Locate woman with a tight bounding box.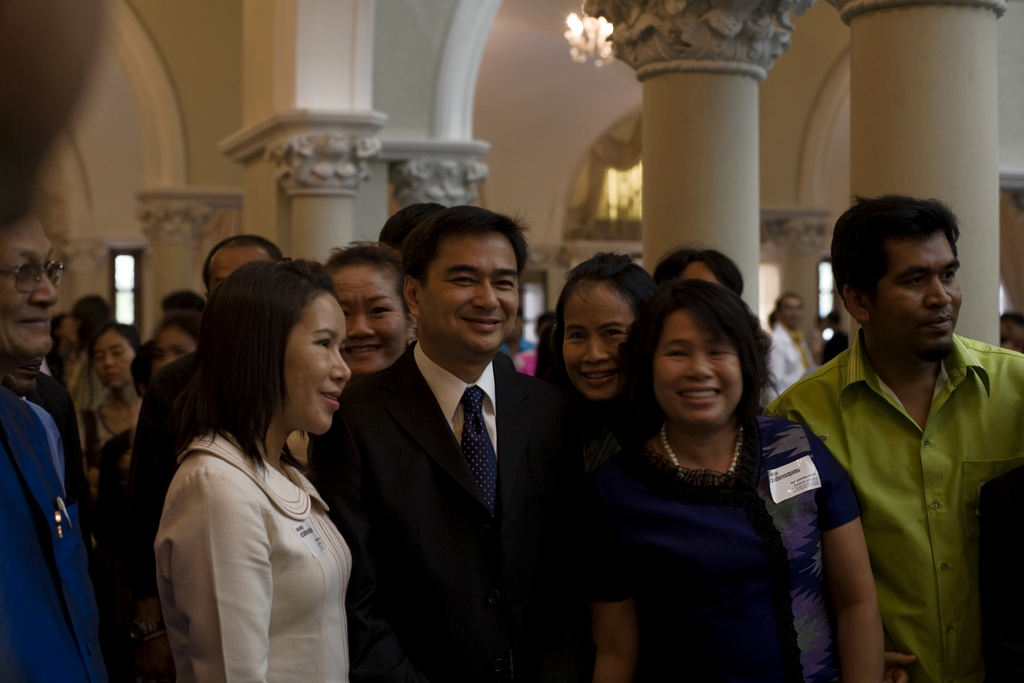
155,259,353,682.
